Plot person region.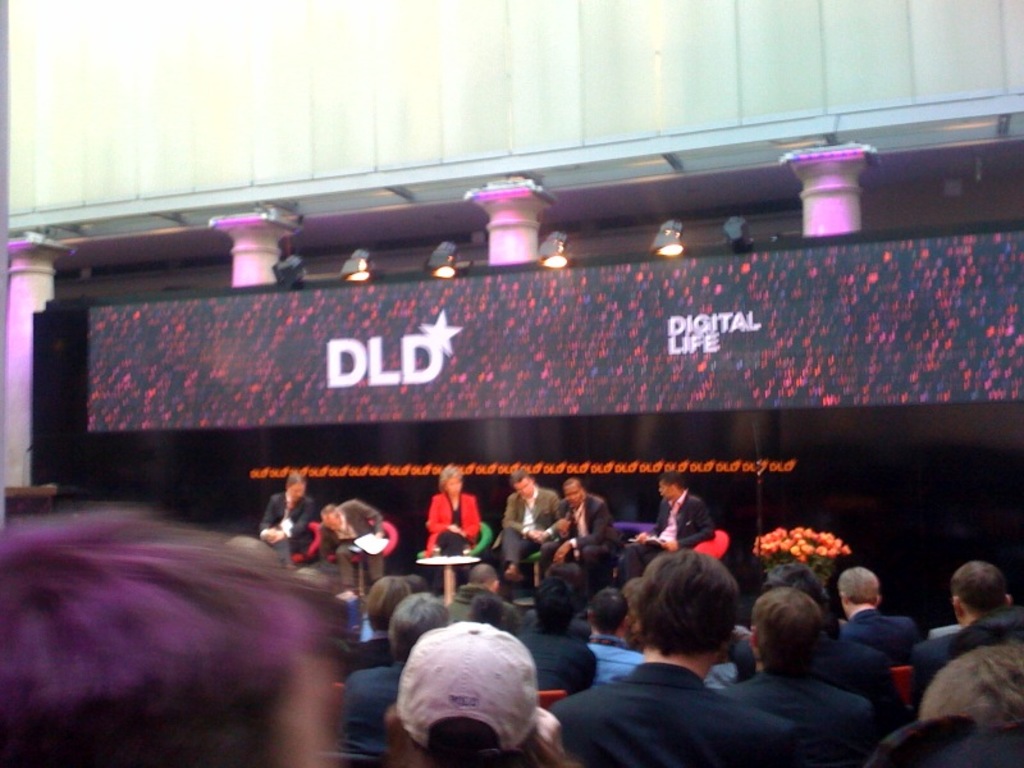
Plotted at [428, 466, 480, 581].
